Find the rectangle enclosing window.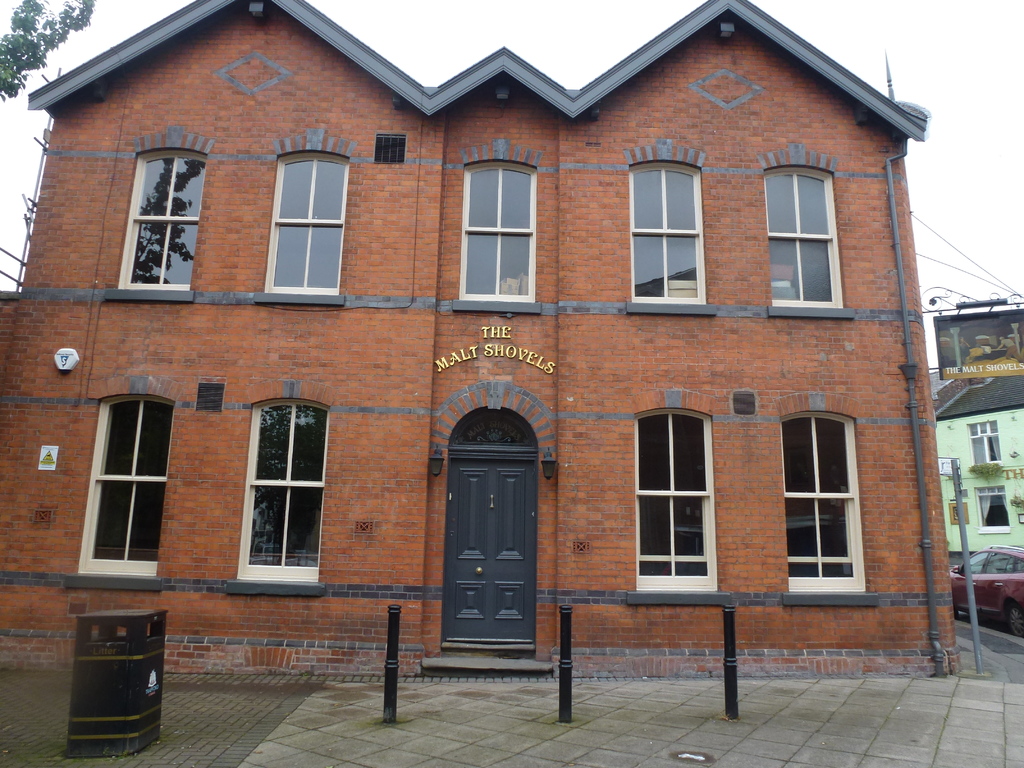
235,398,330,583.
